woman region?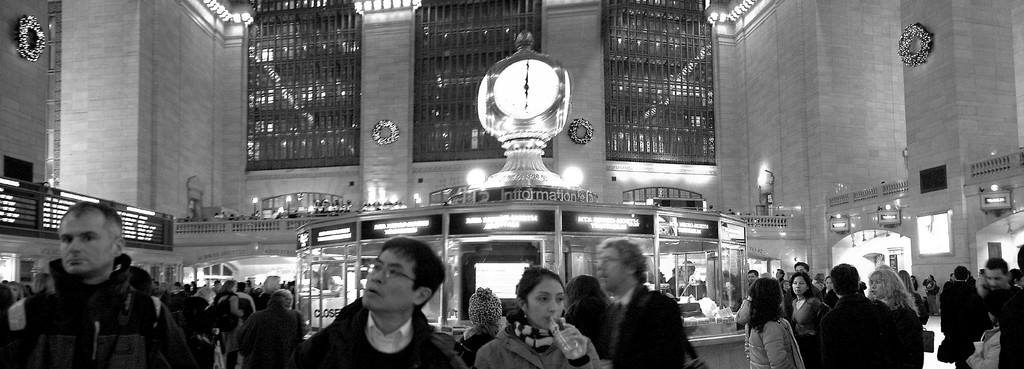
Rect(924, 273, 940, 317)
